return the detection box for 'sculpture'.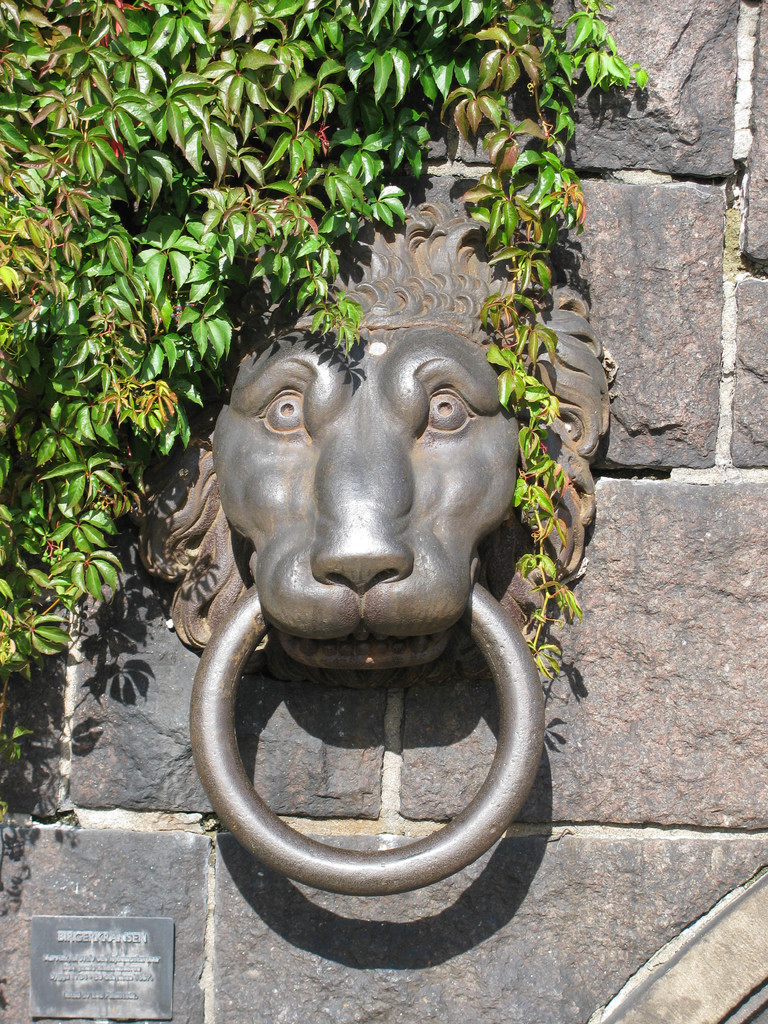
x1=168 y1=204 x2=586 y2=933.
